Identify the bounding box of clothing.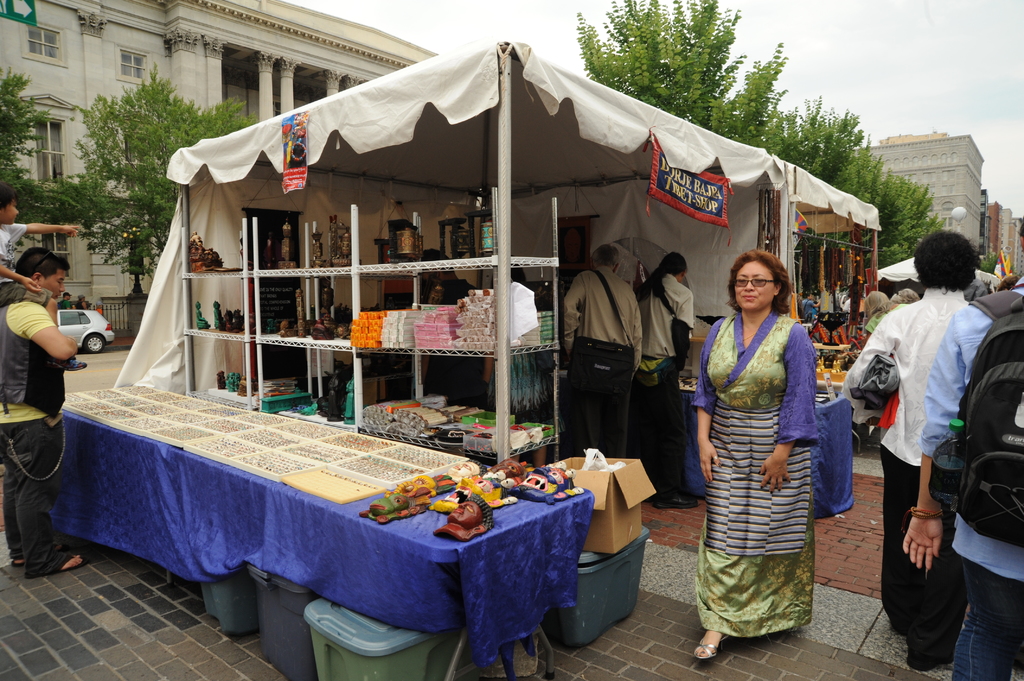
BBox(0, 218, 44, 309).
